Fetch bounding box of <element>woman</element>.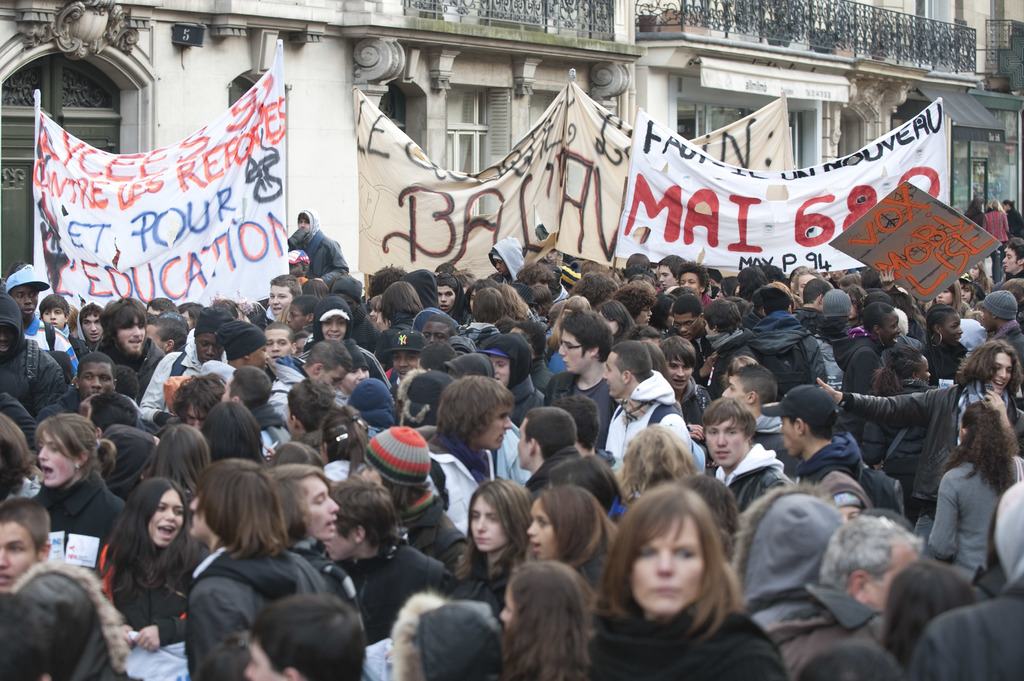
Bbox: box(364, 426, 465, 579).
